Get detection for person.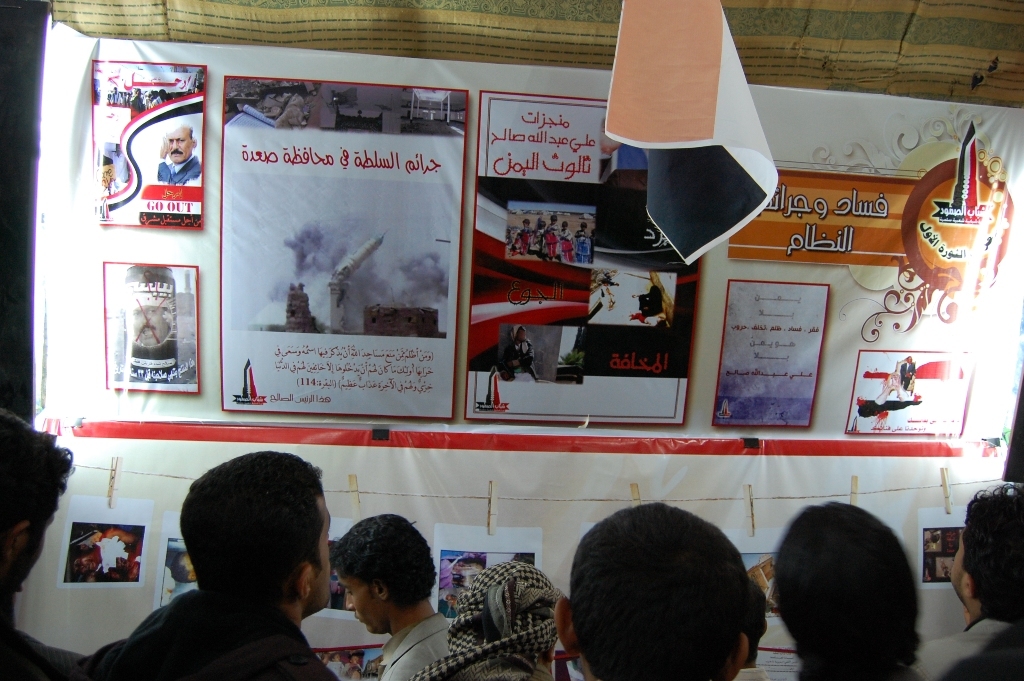
Detection: box=[922, 480, 1023, 680].
